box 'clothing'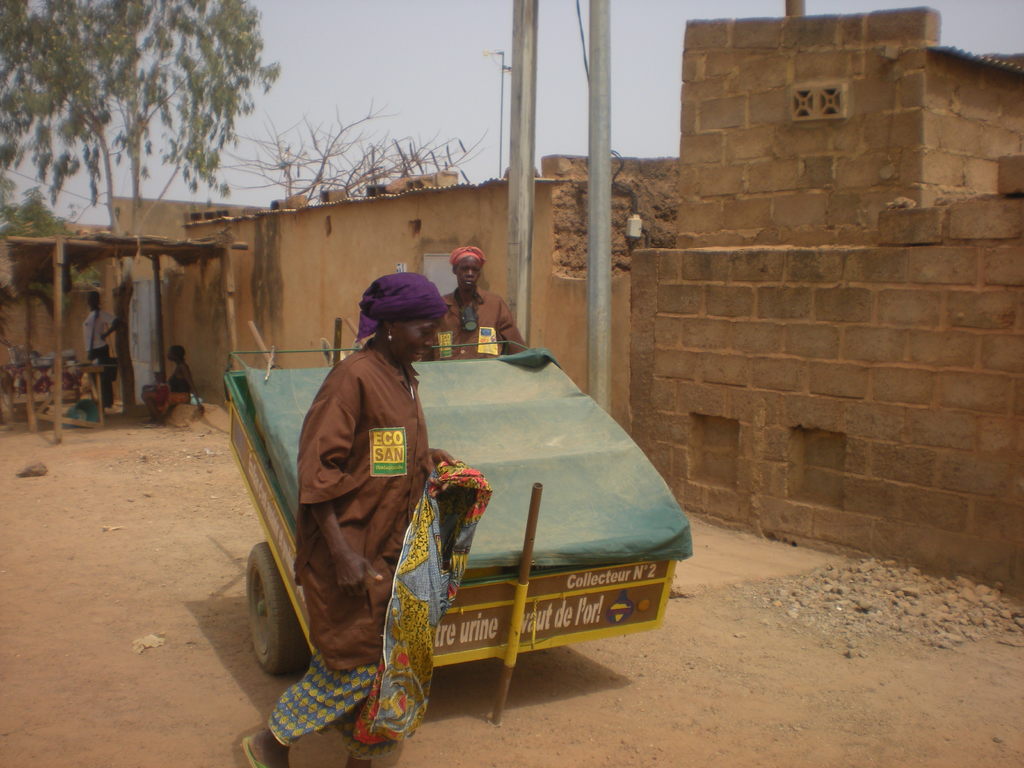
bbox=[269, 340, 433, 759]
